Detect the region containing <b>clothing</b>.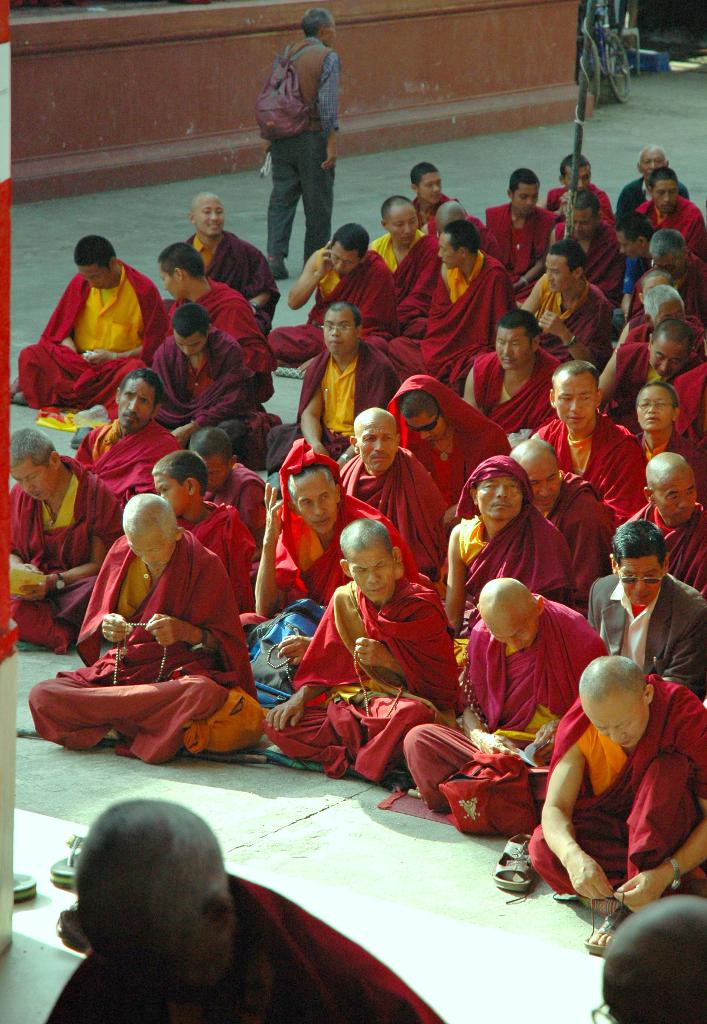
(x1=177, y1=500, x2=254, y2=624).
